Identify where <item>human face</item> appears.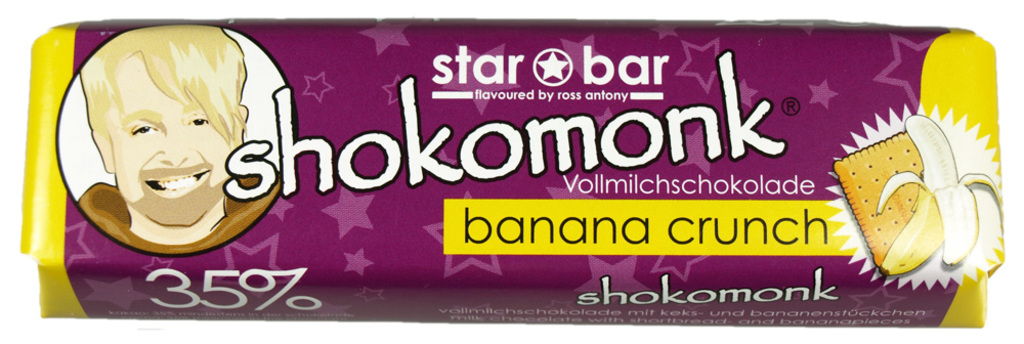
Appears at <region>106, 61, 230, 219</region>.
